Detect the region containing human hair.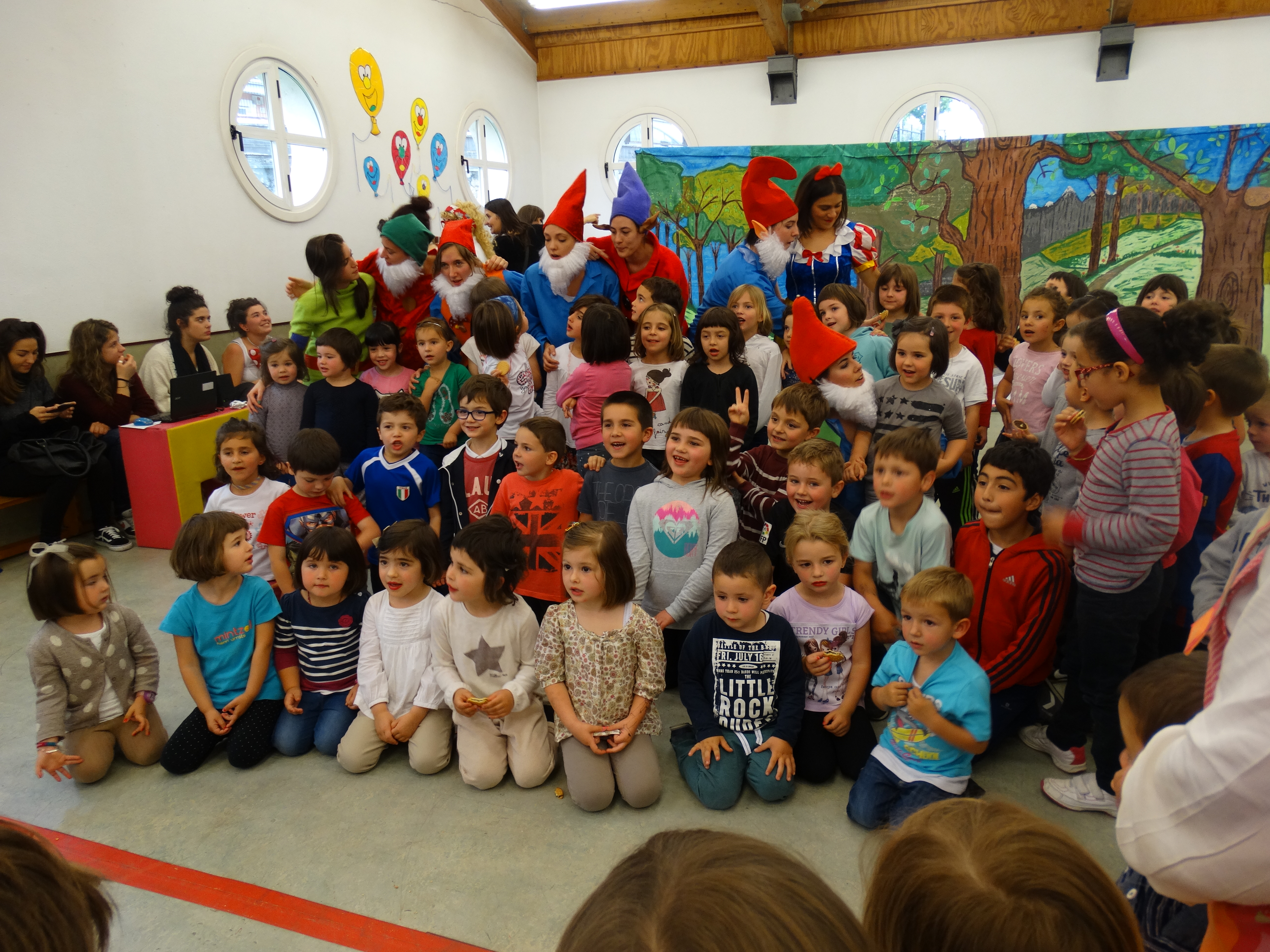
x1=162, y1=100, x2=180, y2=123.
